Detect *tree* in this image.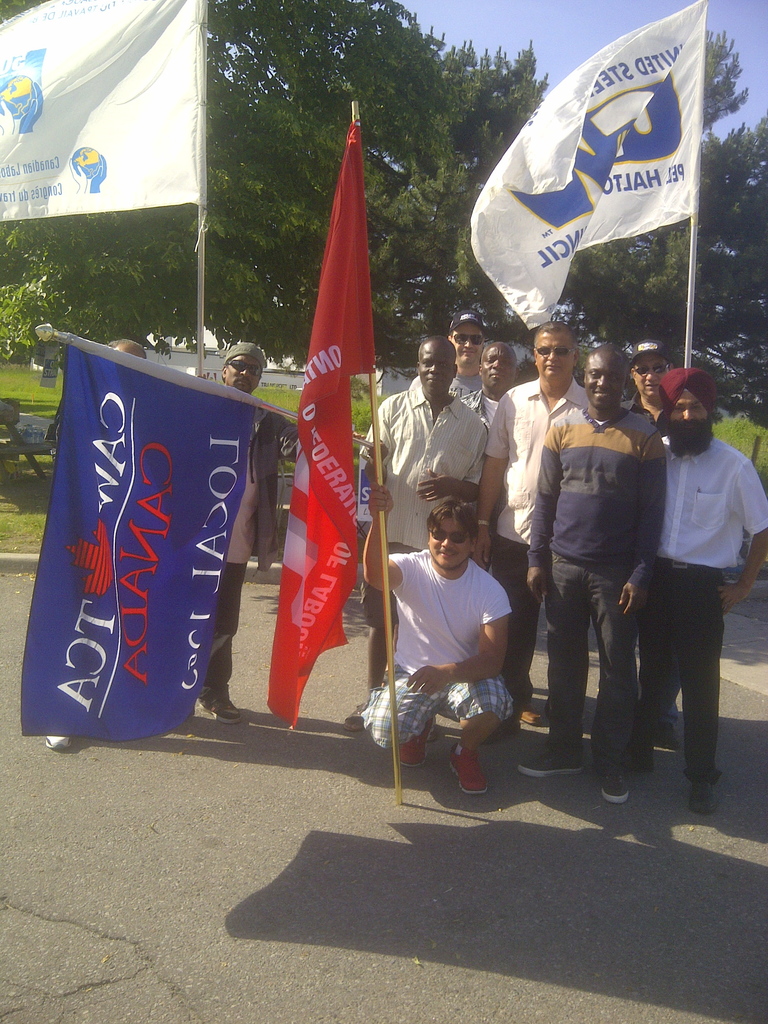
Detection: [0, 0, 488, 355].
